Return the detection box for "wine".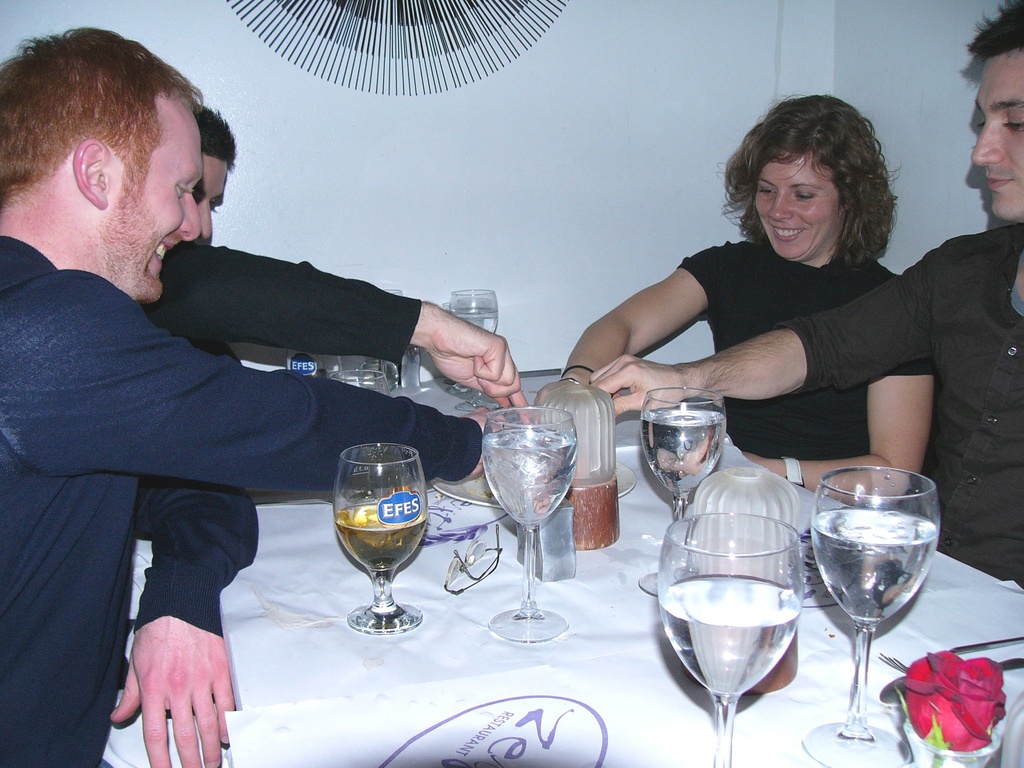
812, 503, 935, 622.
